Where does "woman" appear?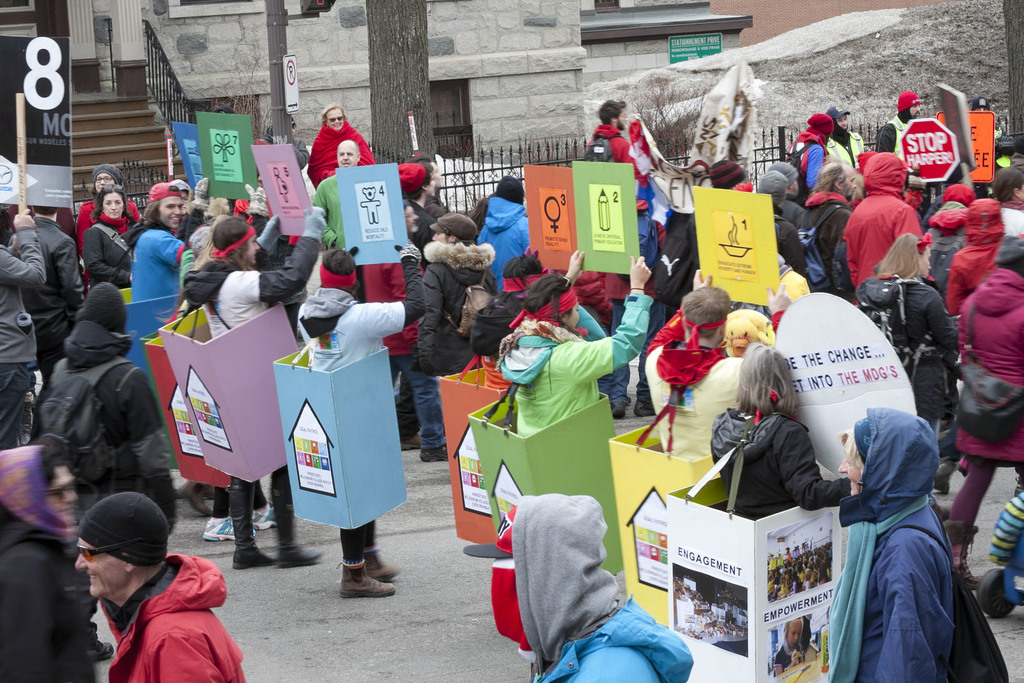
Appears at <region>82, 183, 138, 299</region>.
